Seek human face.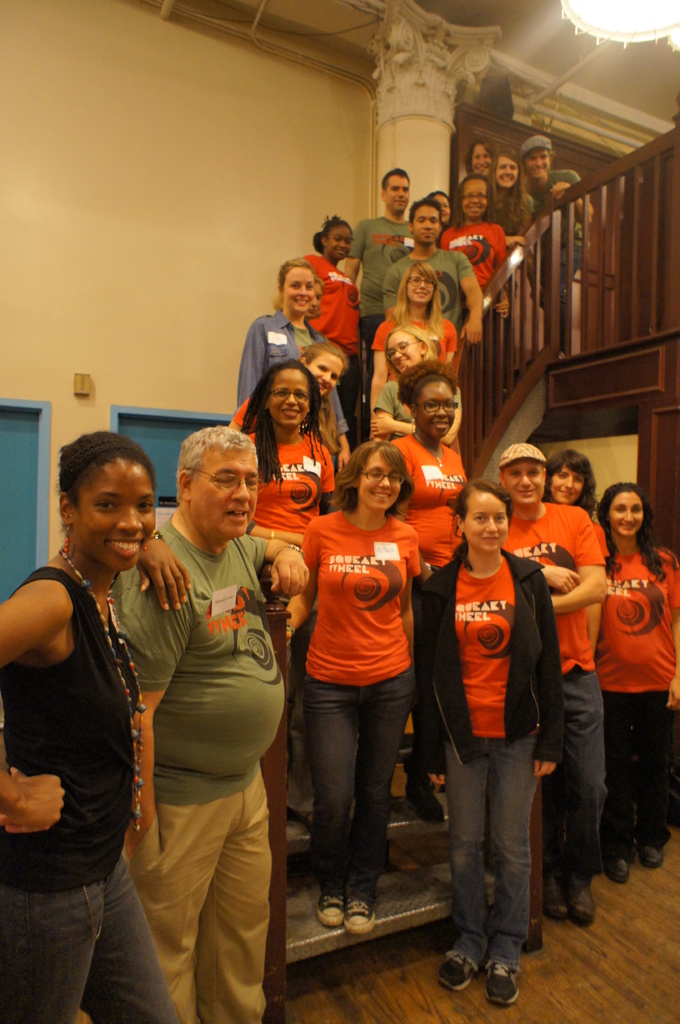
detection(551, 465, 582, 506).
